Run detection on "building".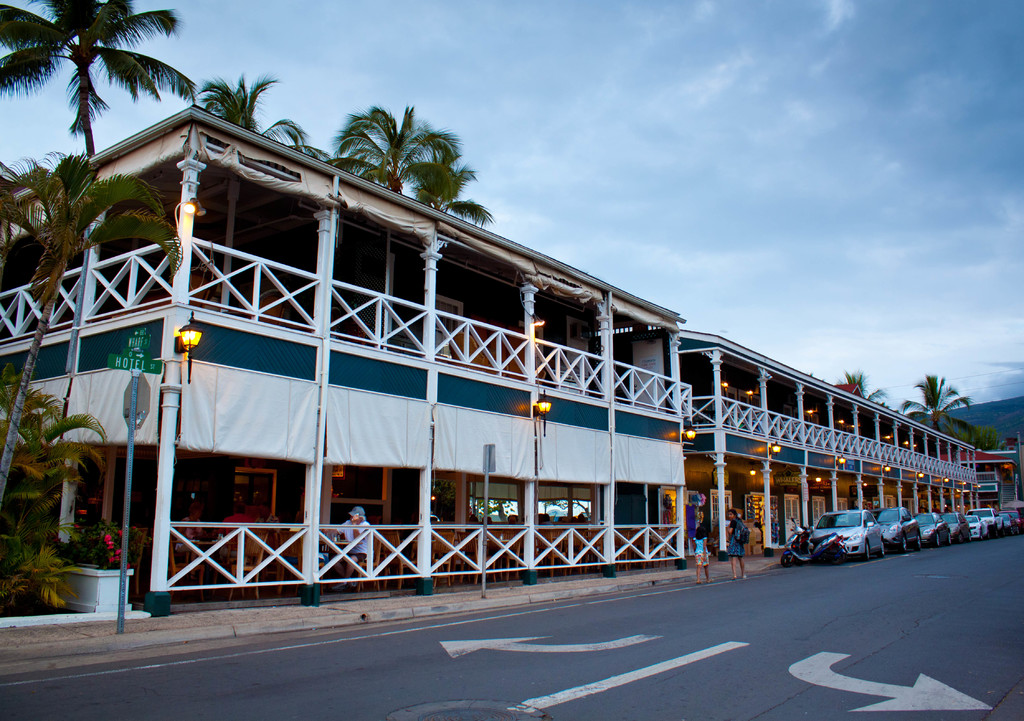
Result: [676, 330, 979, 561].
